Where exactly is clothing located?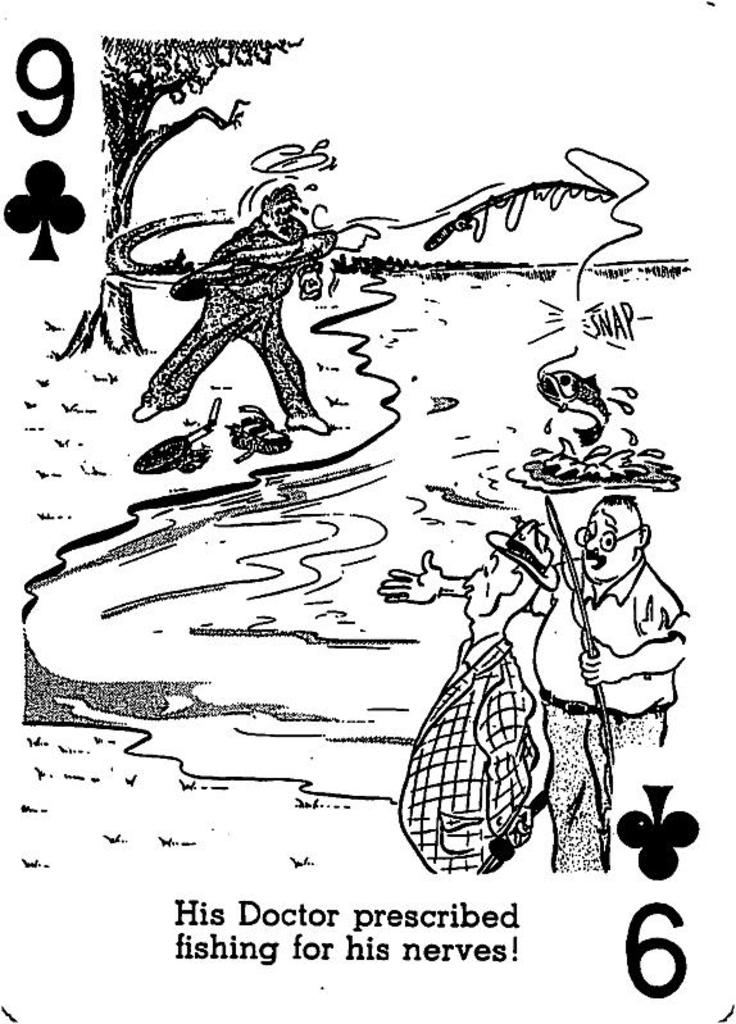
Its bounding box is Rect(401, 634, 535, 879).
